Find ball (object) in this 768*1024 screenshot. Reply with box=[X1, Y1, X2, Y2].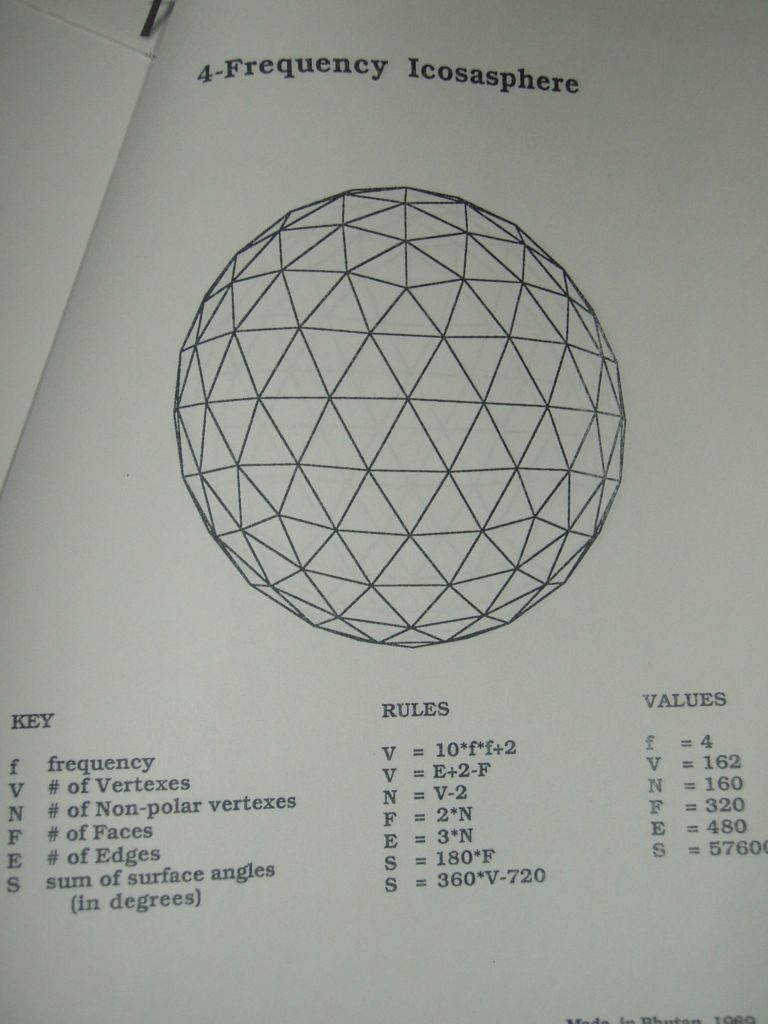
box=[172, 185, 625, 648].
